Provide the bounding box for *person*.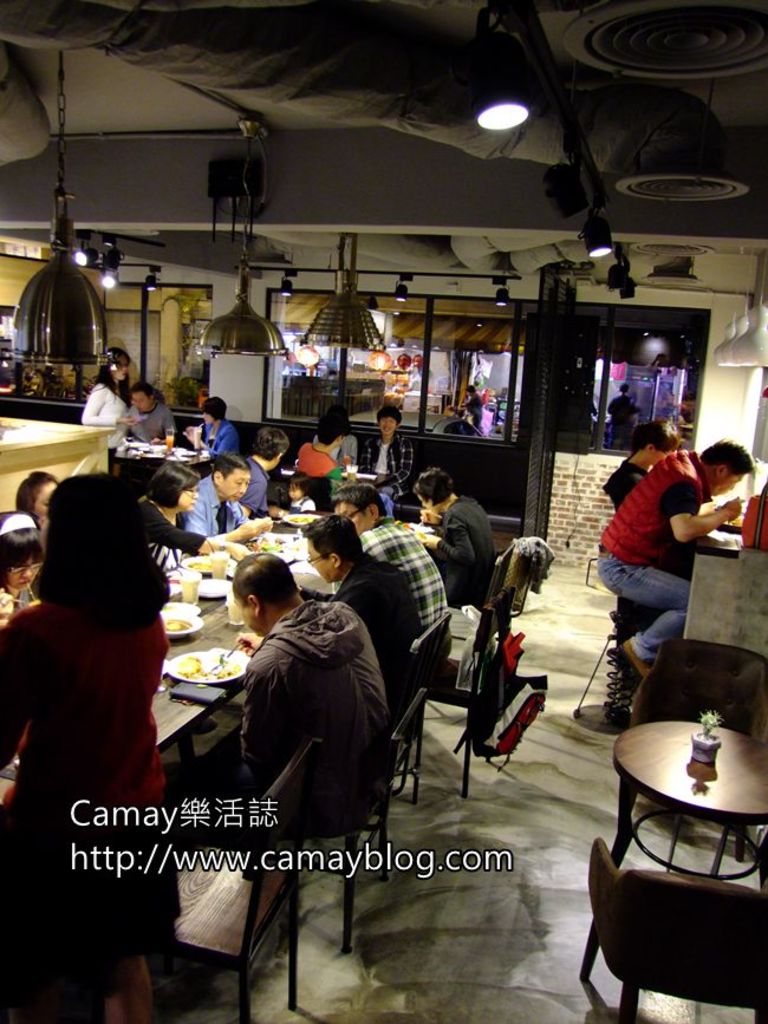
bbox(117, 377, 180, 455).
